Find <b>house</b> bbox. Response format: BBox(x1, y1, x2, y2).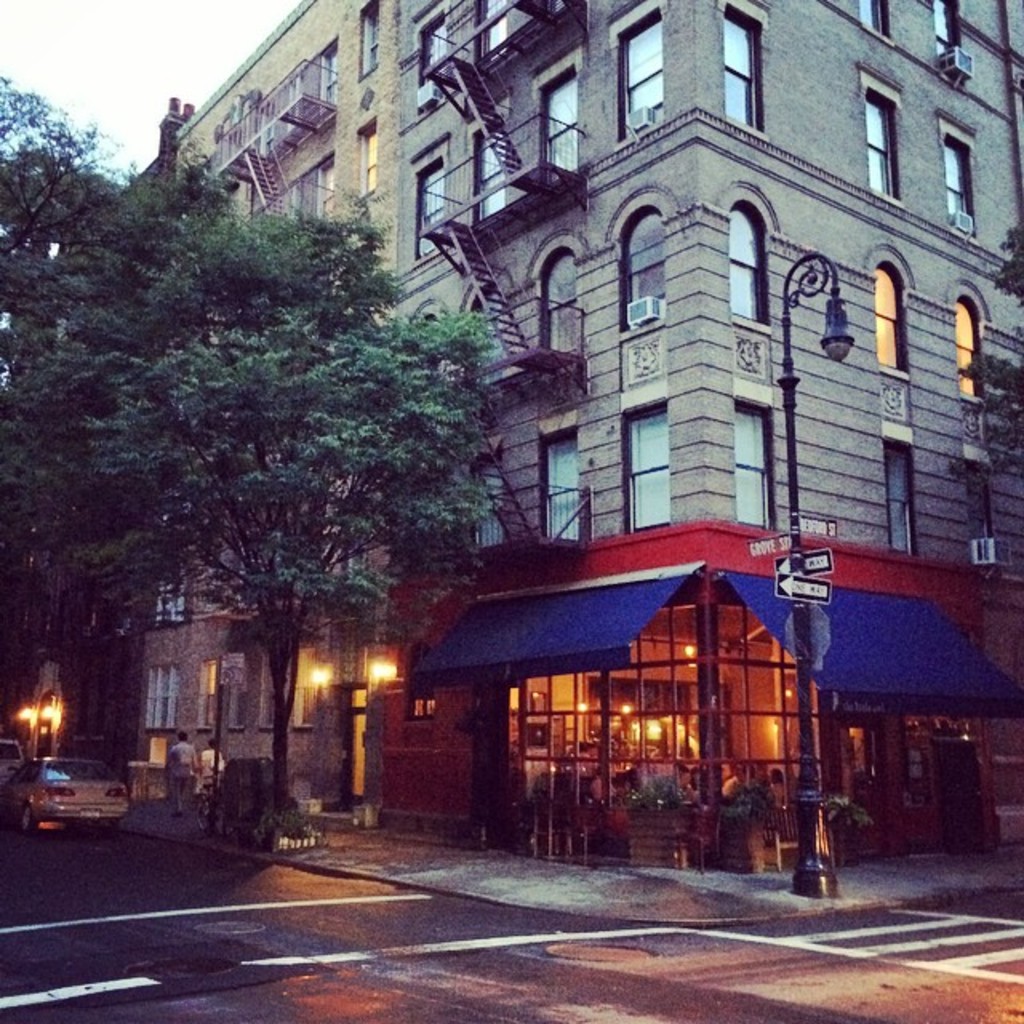
BBox(126, 0, 1022, 866).
